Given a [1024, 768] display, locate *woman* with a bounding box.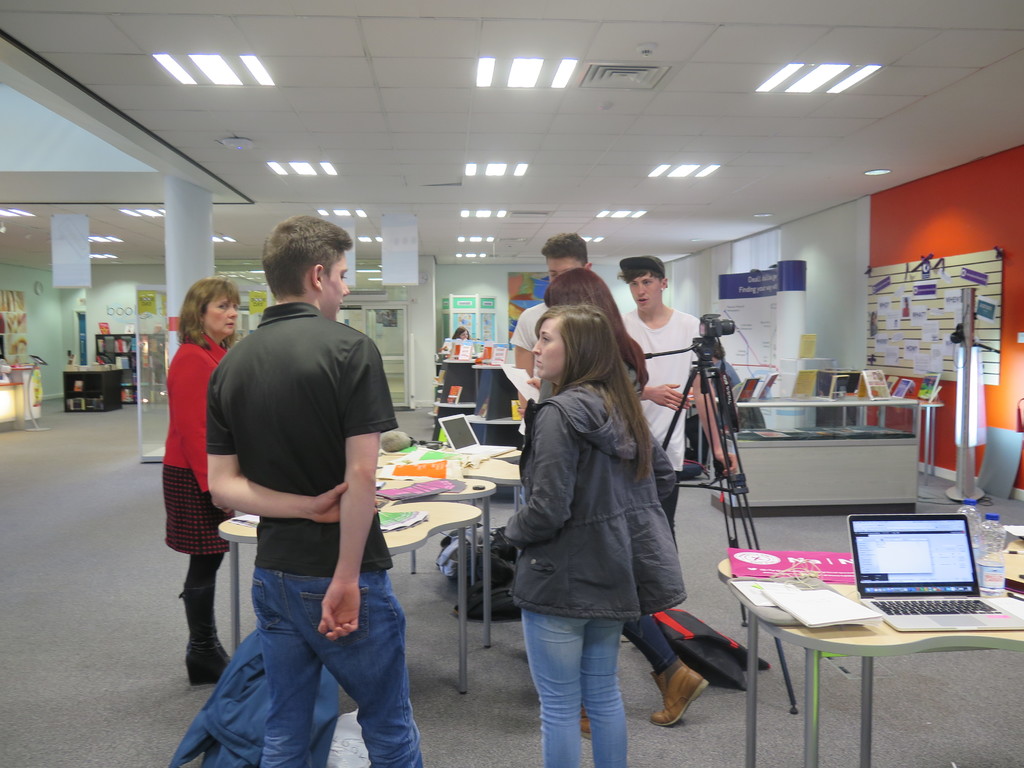
Located: 452, 326, 470, 341.
